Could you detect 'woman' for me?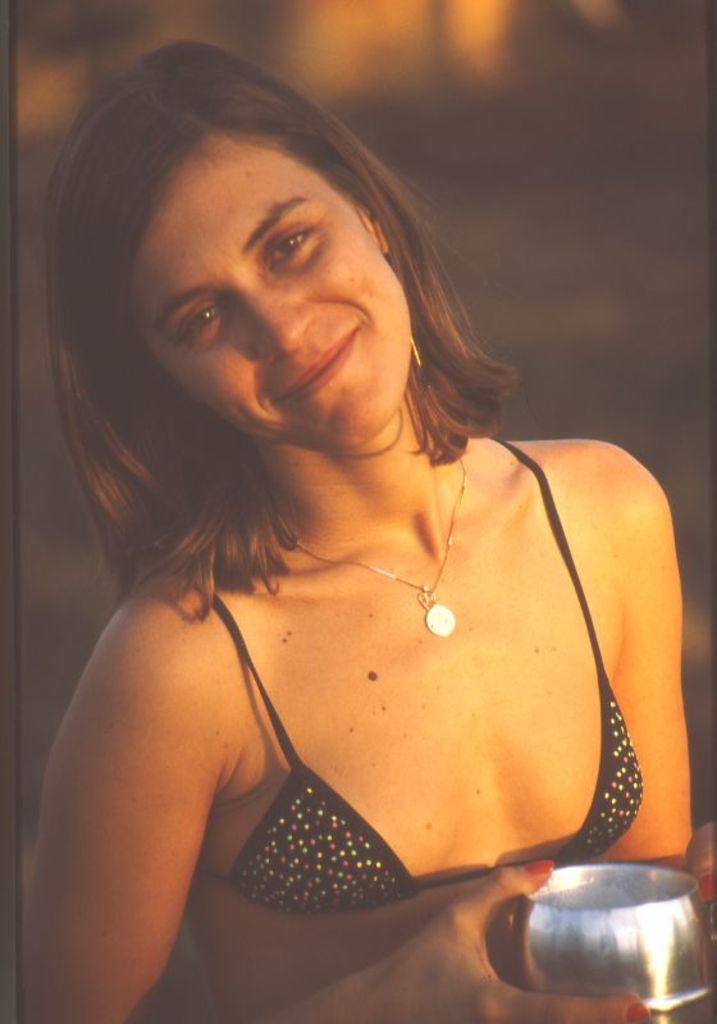
Detection result: x1=15, y1=40, x2=700, y2=974.
